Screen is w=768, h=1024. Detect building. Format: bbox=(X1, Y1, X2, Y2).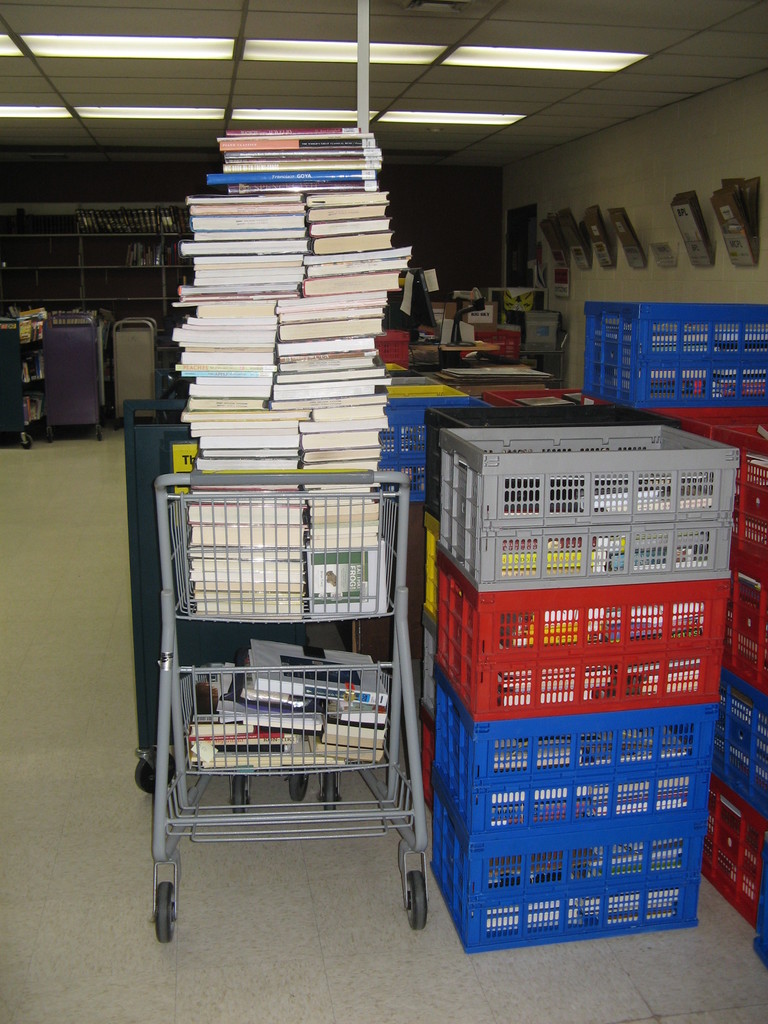
bbox=(0, 0, 767, 1023).
